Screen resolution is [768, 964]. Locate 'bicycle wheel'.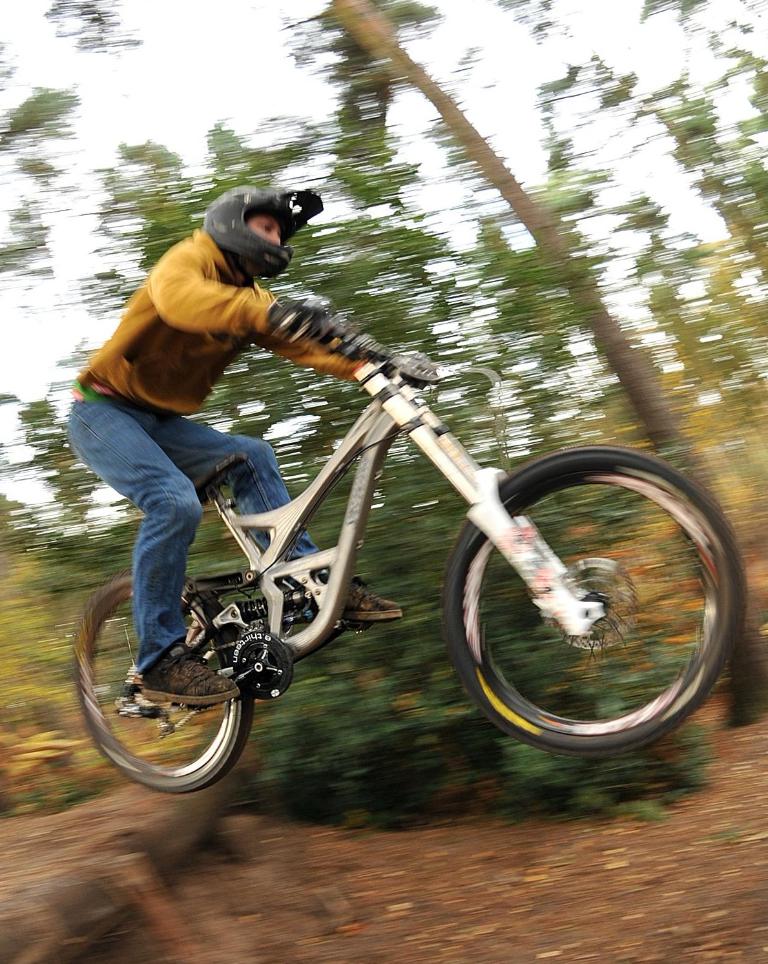
detection(69, 578, 253, 797).
